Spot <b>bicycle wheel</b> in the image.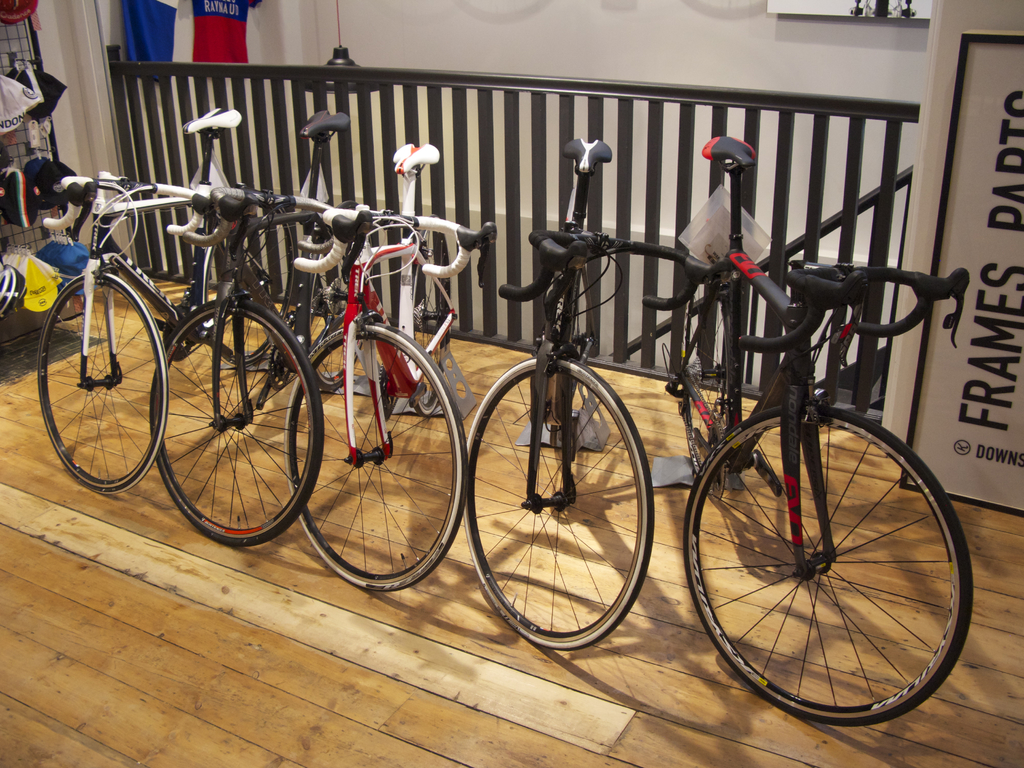
<b>bicycle wheel</b> found at rect(690, 386, 973, 737).
